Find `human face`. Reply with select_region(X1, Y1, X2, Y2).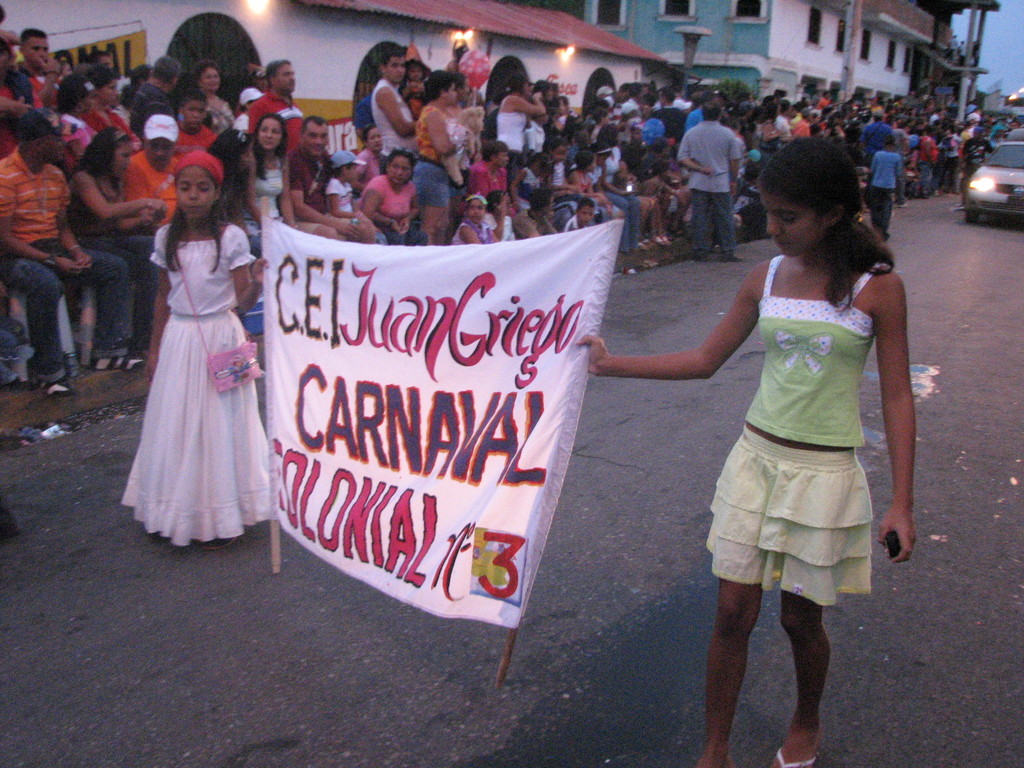
select_region(387, 152, 415, 187).
